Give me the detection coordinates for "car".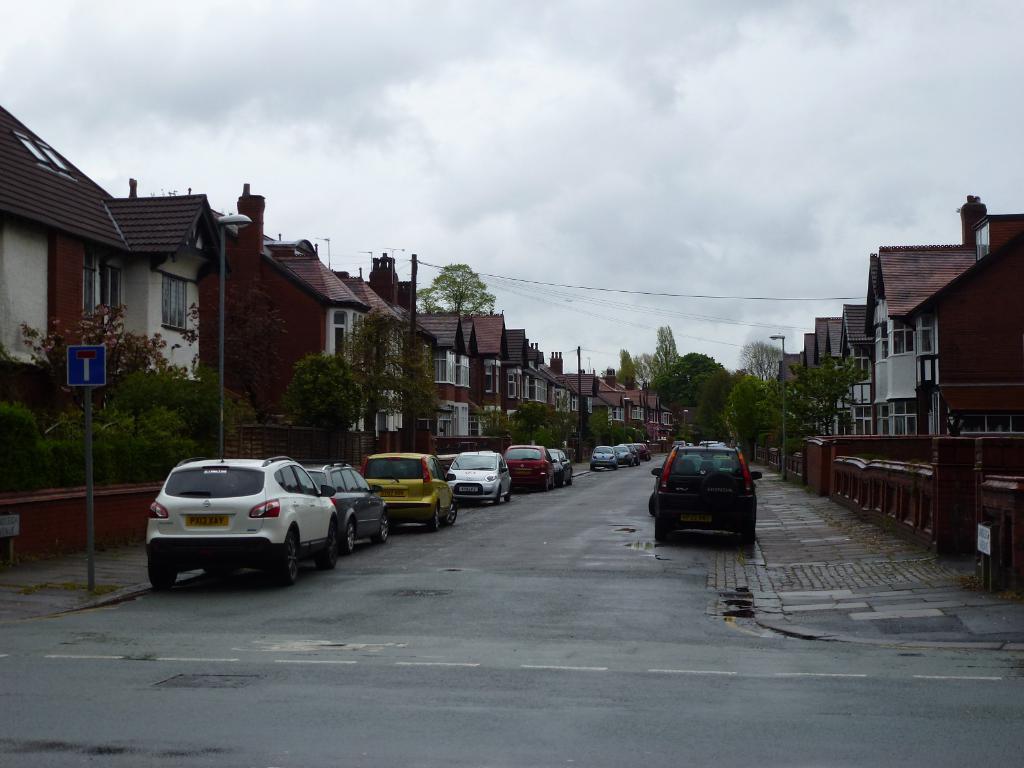
detection(546, 446, 577, 491).
